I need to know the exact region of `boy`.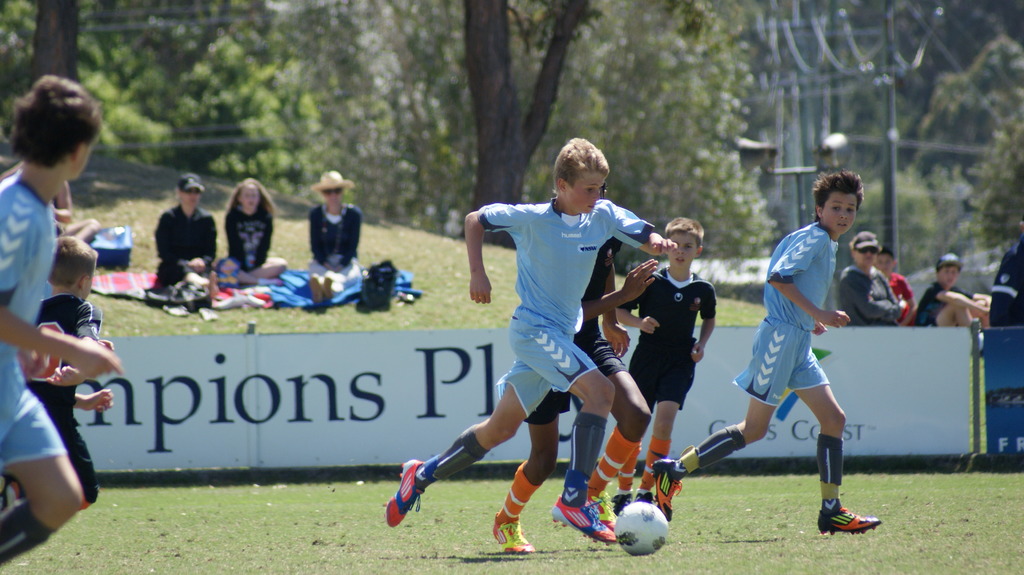
Region: {"x1": 0, "y1": 76, "x2": 124, "y2": 566}.
